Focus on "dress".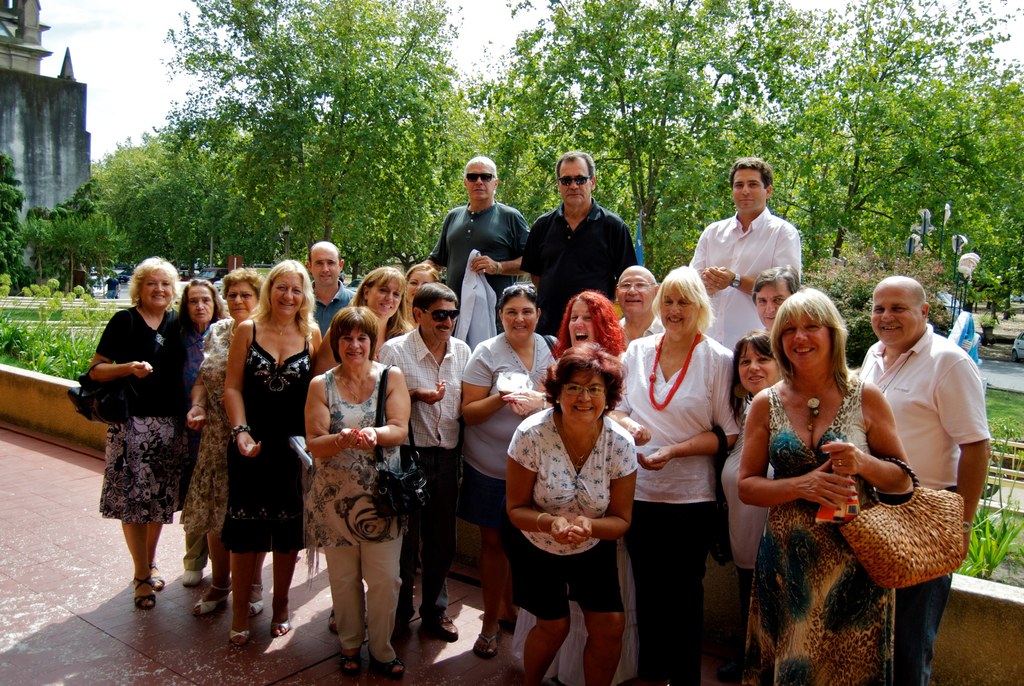
Focused at locate(741, 379, 893, 685).
